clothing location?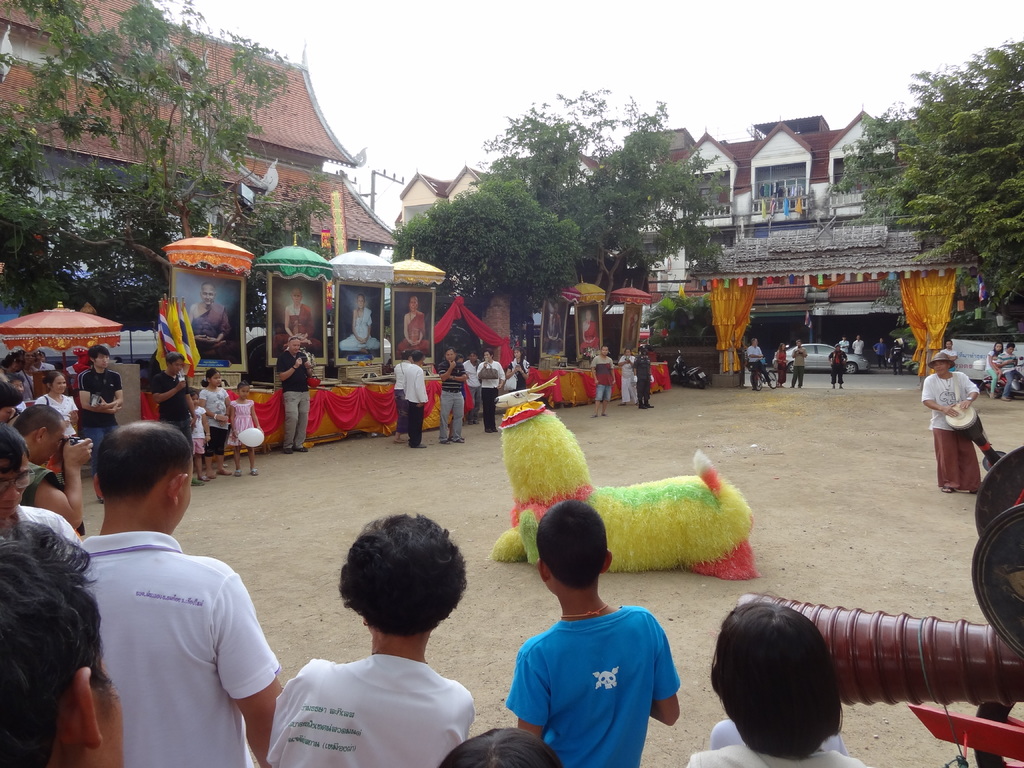
x1=33, y1=394, x2=79, y2=441
